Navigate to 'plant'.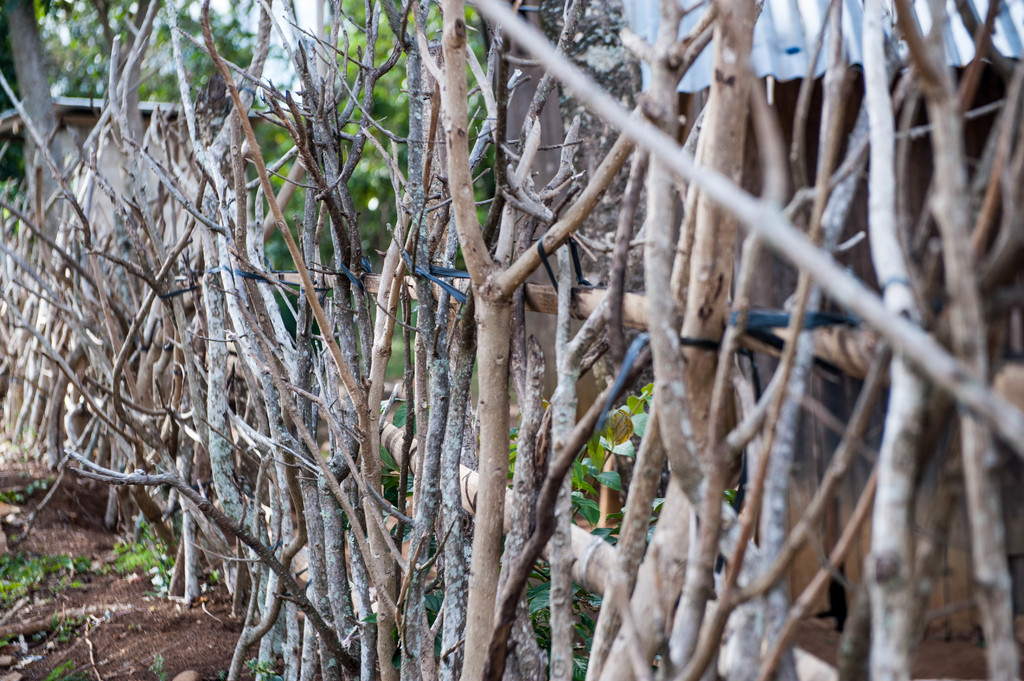
Navigation target: <box>0,470,50,507</box>.
